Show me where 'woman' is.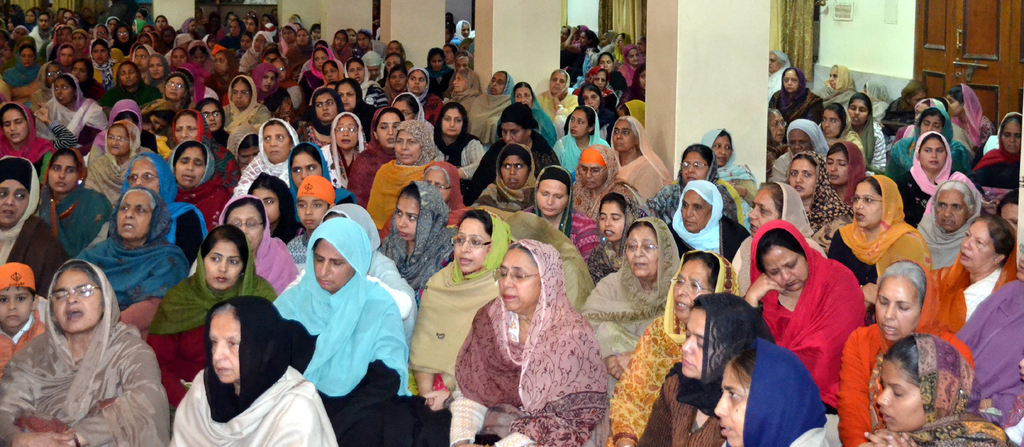
'woman' is at [left=460, top=216, right=616, bottom=434].
